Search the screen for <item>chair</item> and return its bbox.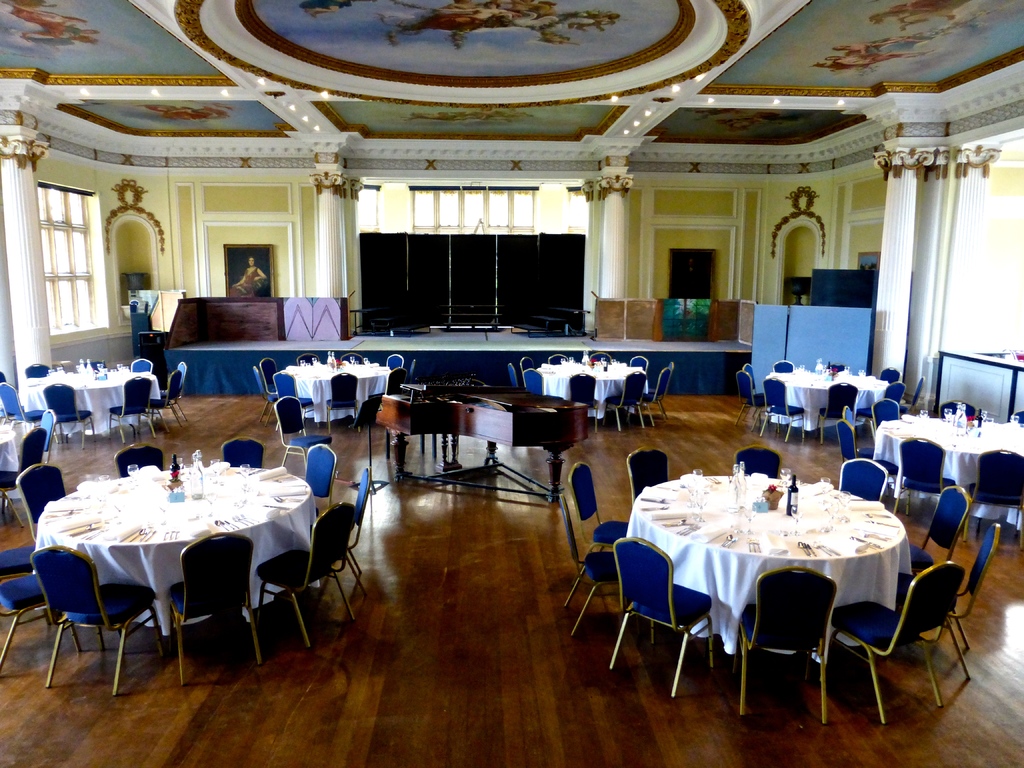
Found: <region>838, 459, 892, 504</region>.
